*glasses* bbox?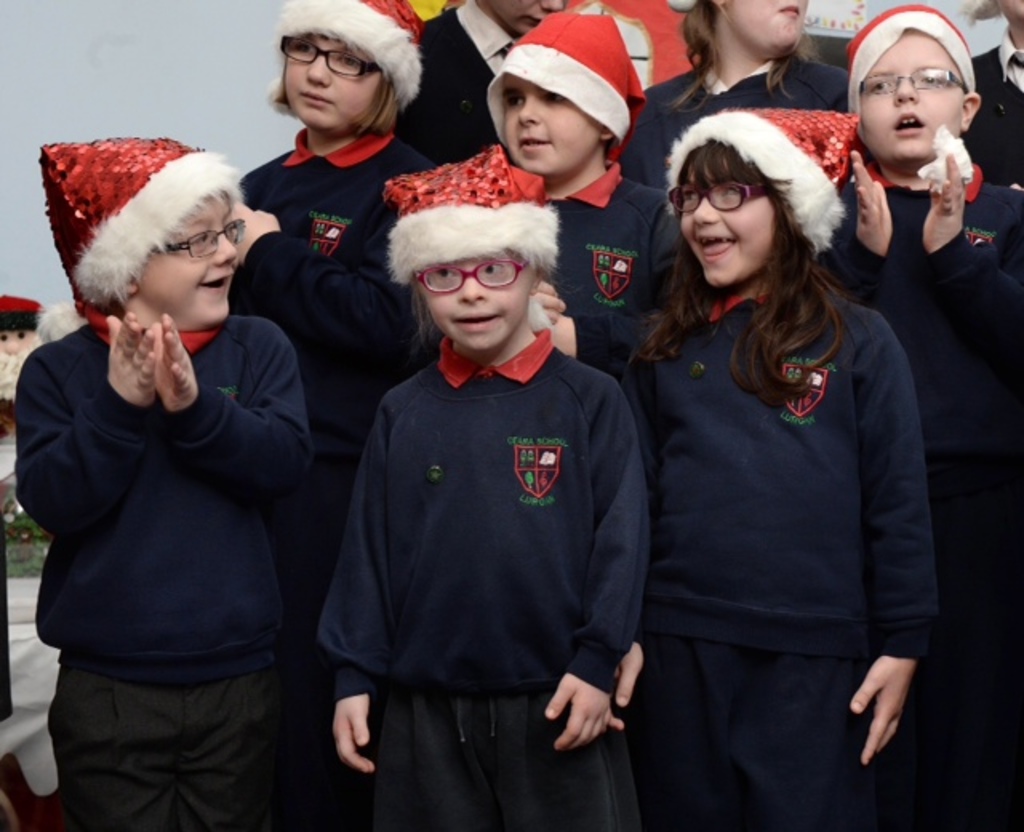
<box>152,216,243,262</box>
